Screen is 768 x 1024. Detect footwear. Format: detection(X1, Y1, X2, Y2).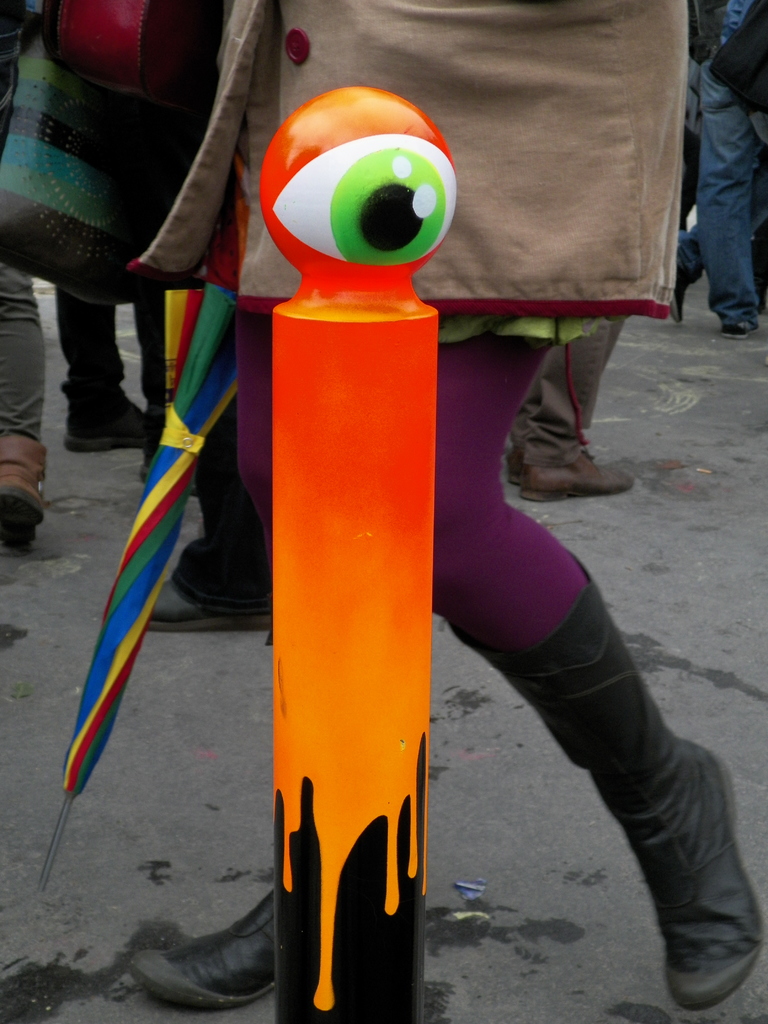
detection(117, 888, 294, 1023).
